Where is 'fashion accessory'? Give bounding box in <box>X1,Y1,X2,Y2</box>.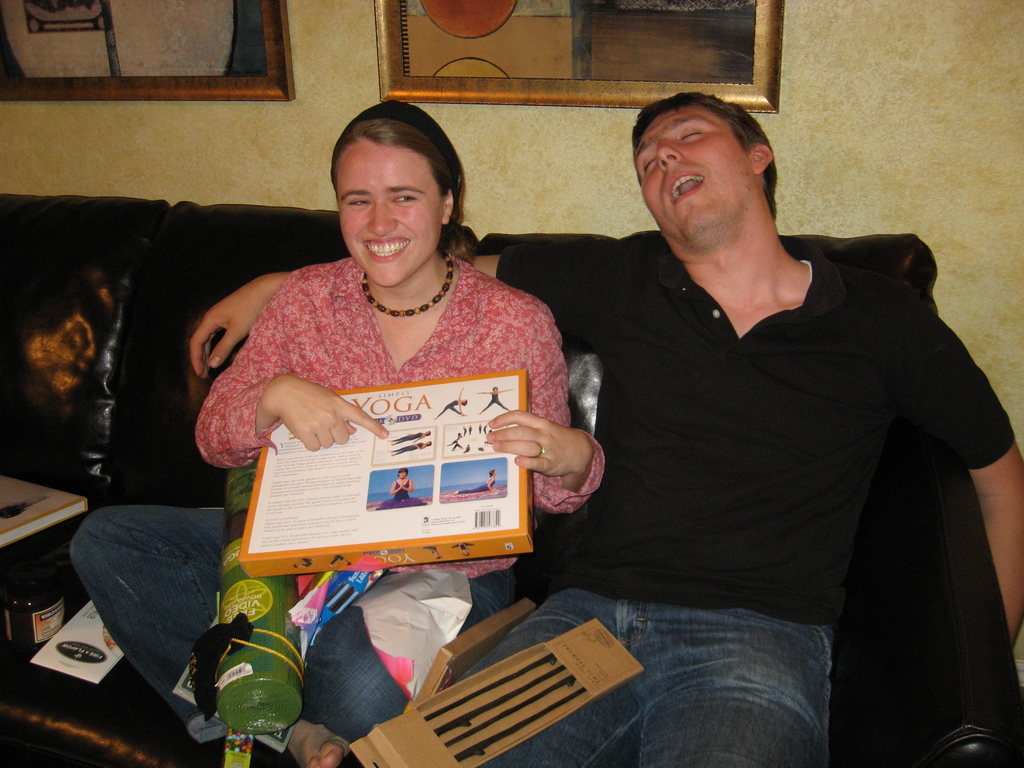
<box>360,244,454,315</box>.
